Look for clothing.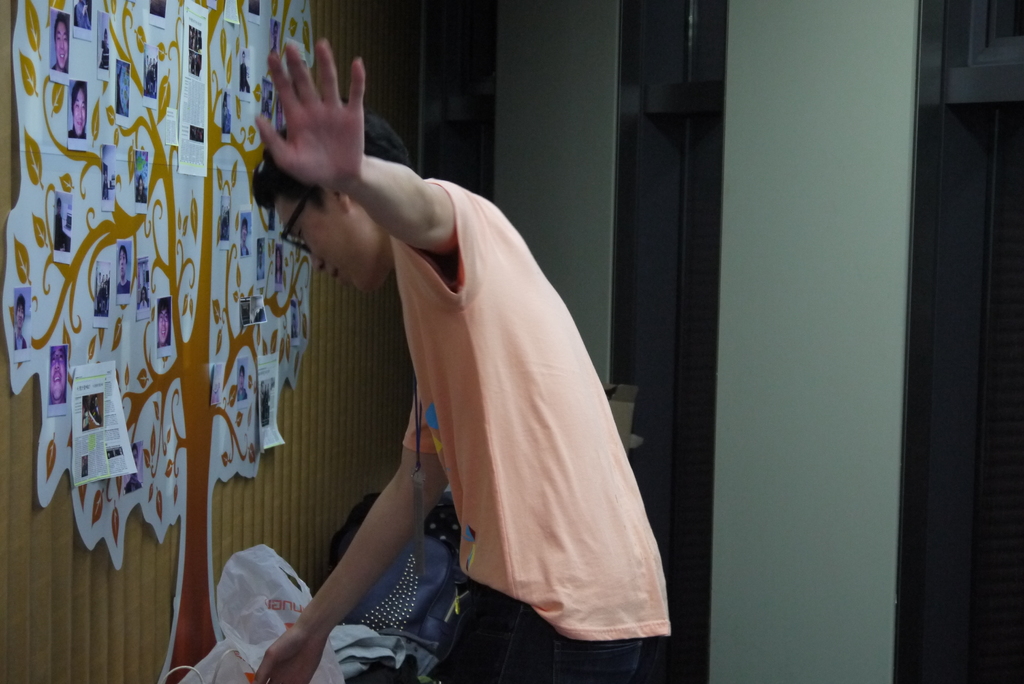
Found: 235 387 250 404.
